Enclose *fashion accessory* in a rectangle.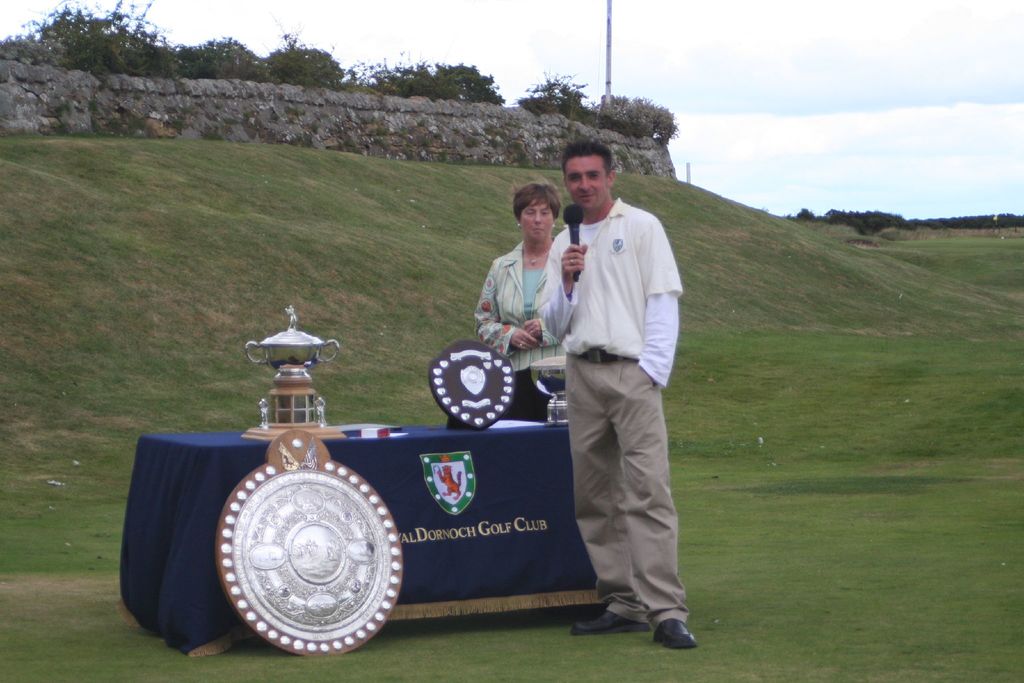
bbox(570, 259, 573, 267).
